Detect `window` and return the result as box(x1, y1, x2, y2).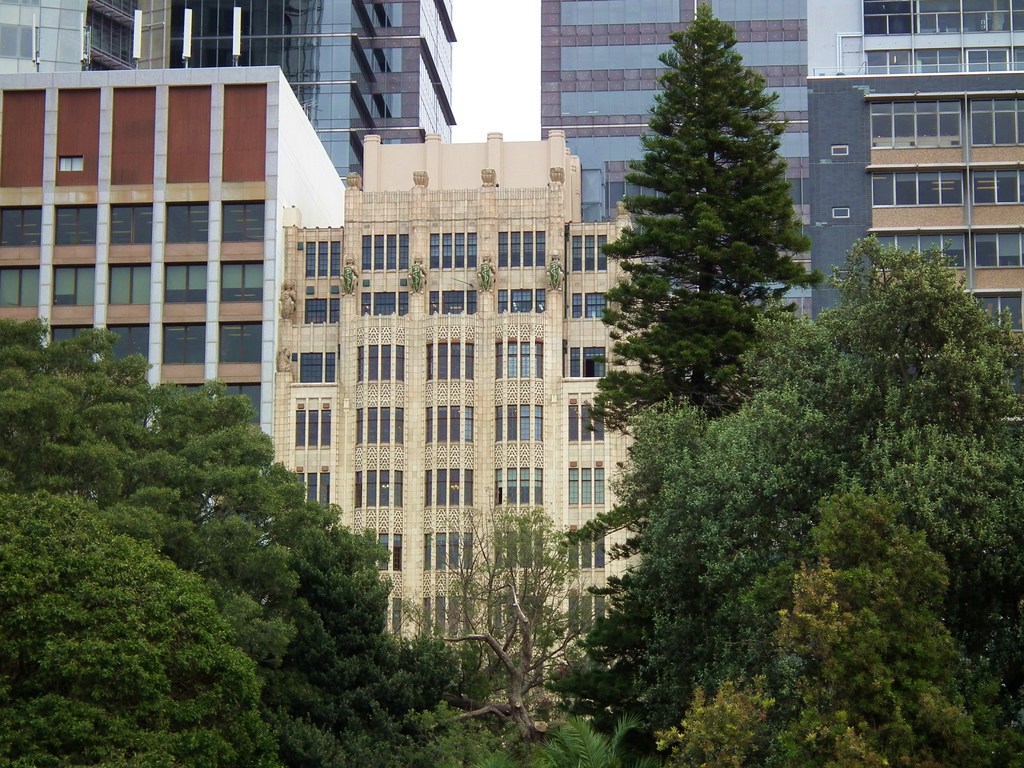
box(60, 159, 84, 167).
